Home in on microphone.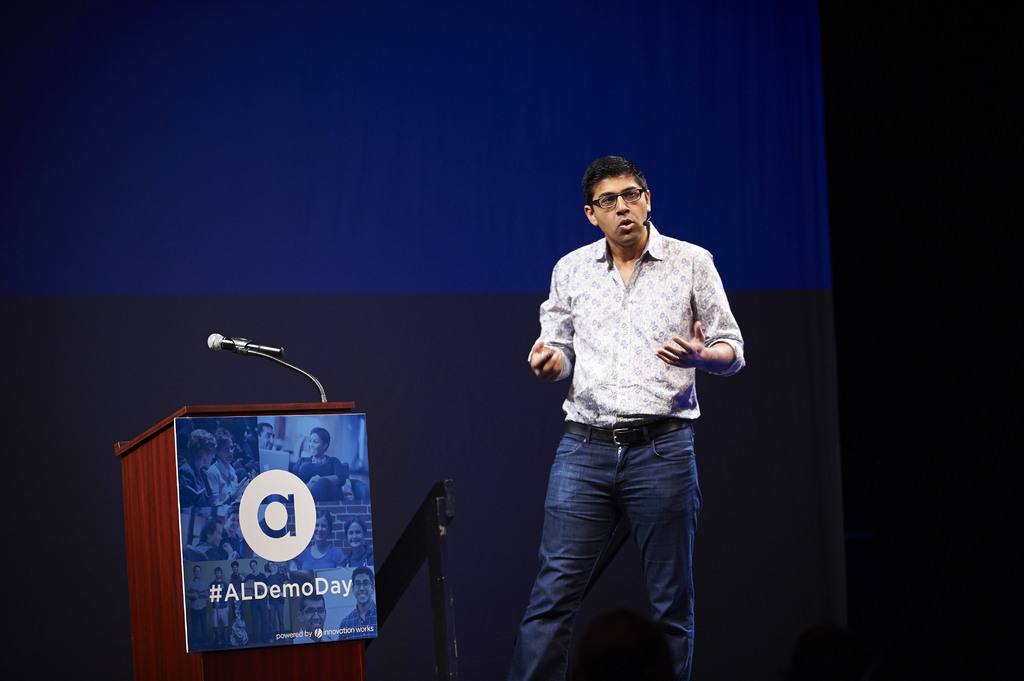
Homed in at {"left": 178, "top": 338, "right": 313, "bottom": 396}.
